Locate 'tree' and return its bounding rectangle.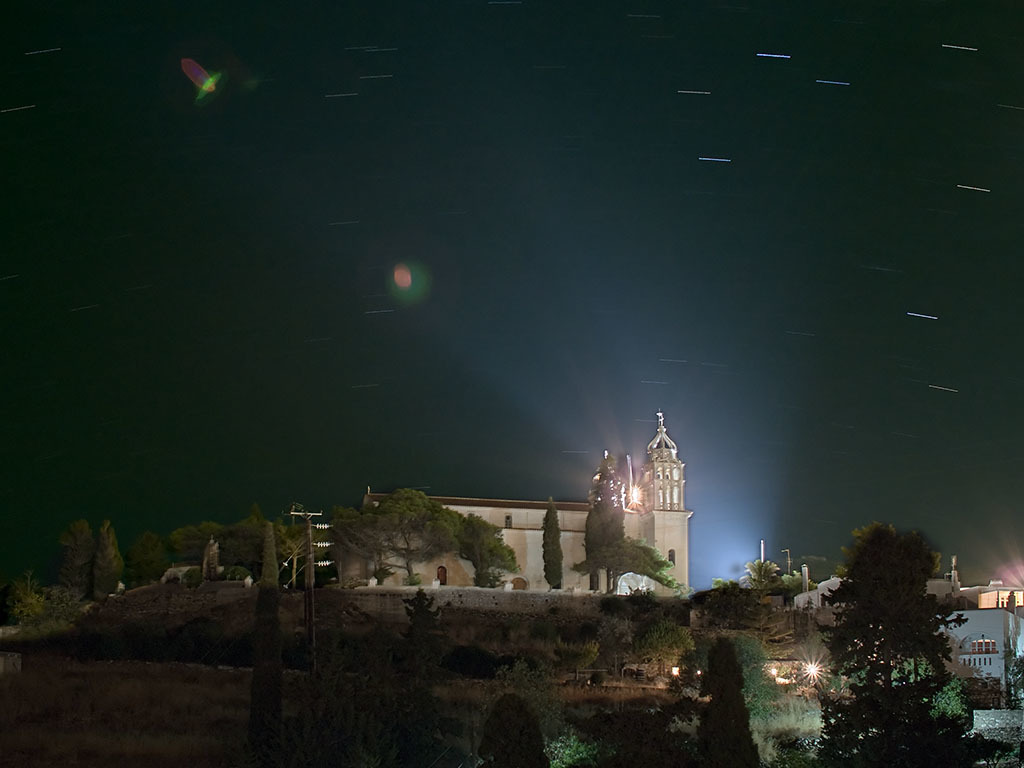
bbox=(579, 482, 690, 598).
